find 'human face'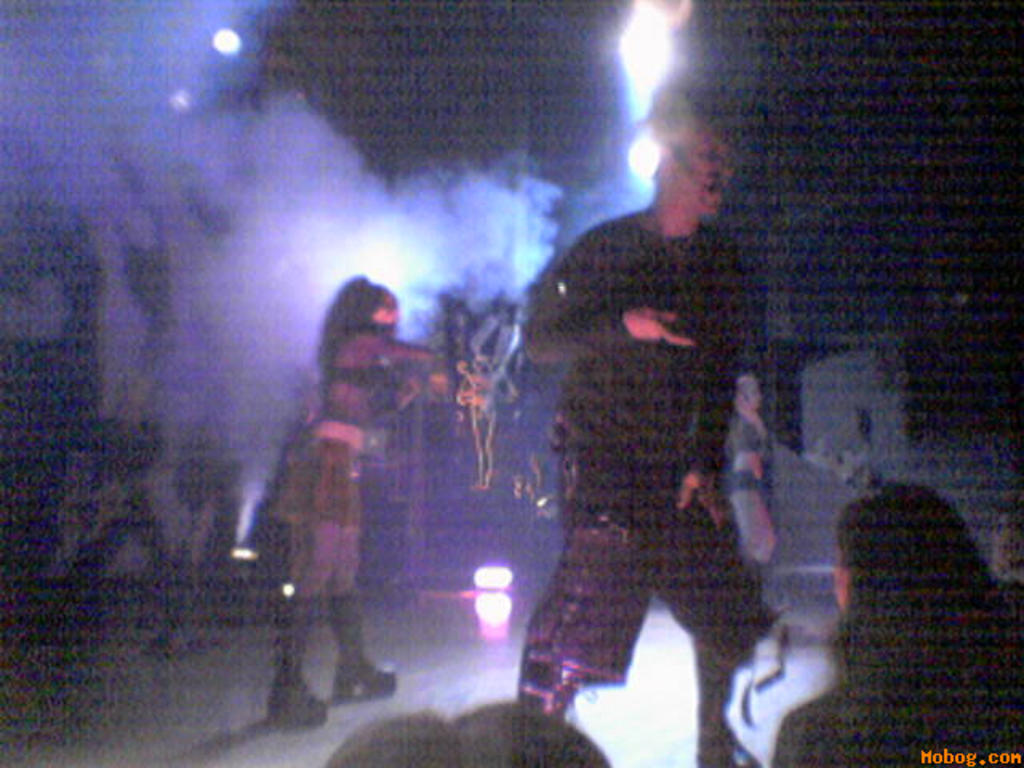
detection(374, 306, 403, 334)
